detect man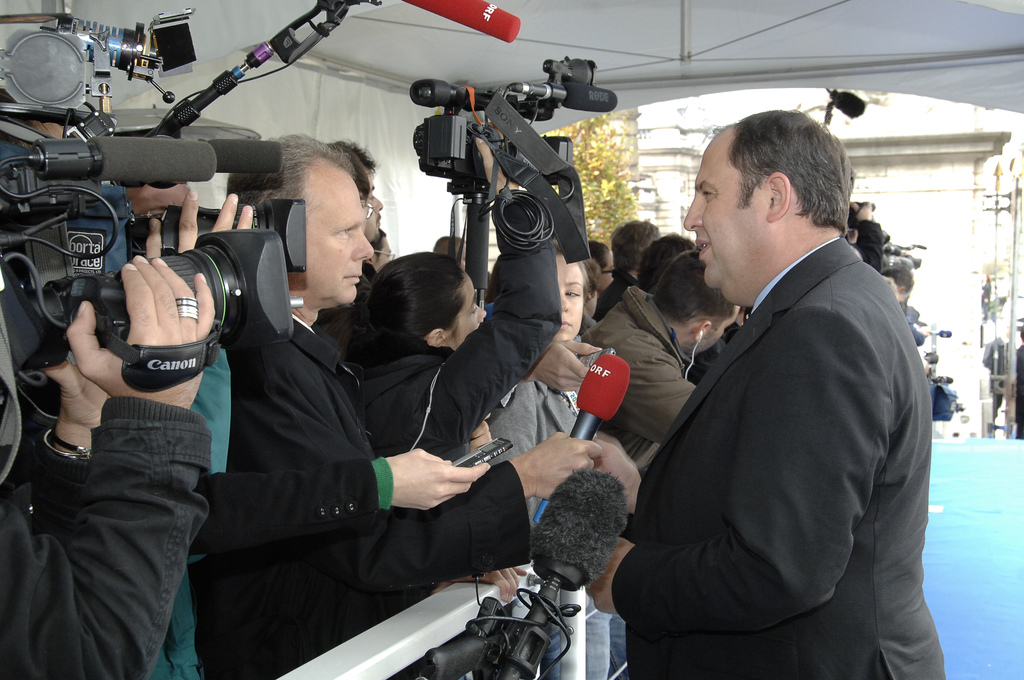
{"left": 328, "top": 138, "right": 383, "bottom": 295}
